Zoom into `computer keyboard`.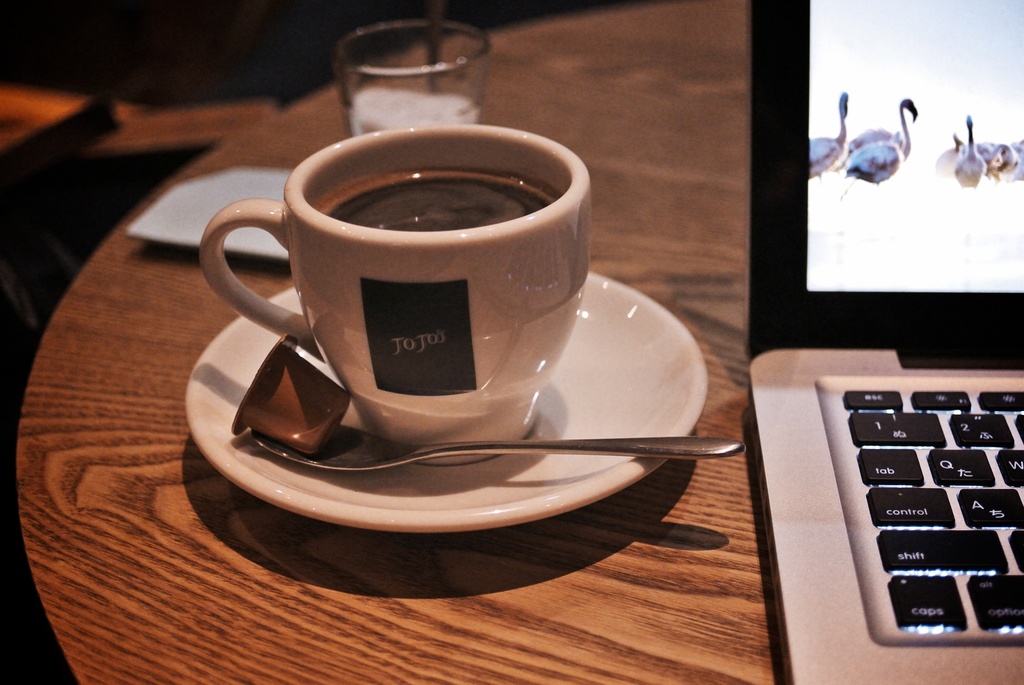
Zoom target: select_region(842, 385, 1023, 631).
